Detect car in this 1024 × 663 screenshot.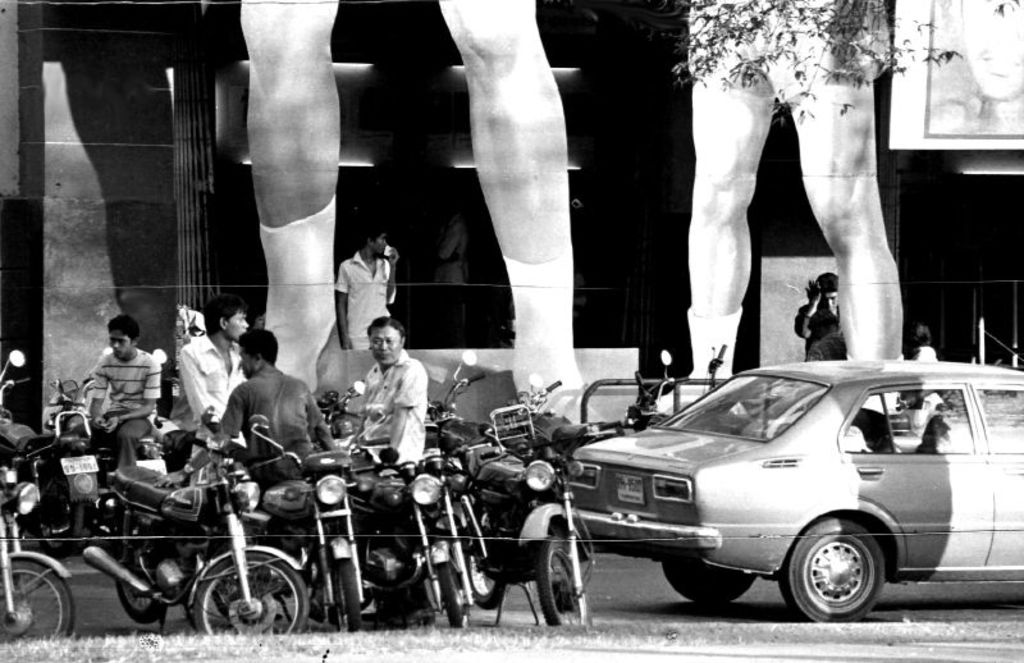
Detection: [x1=573, y1=365, x2=1023, y2=619].
